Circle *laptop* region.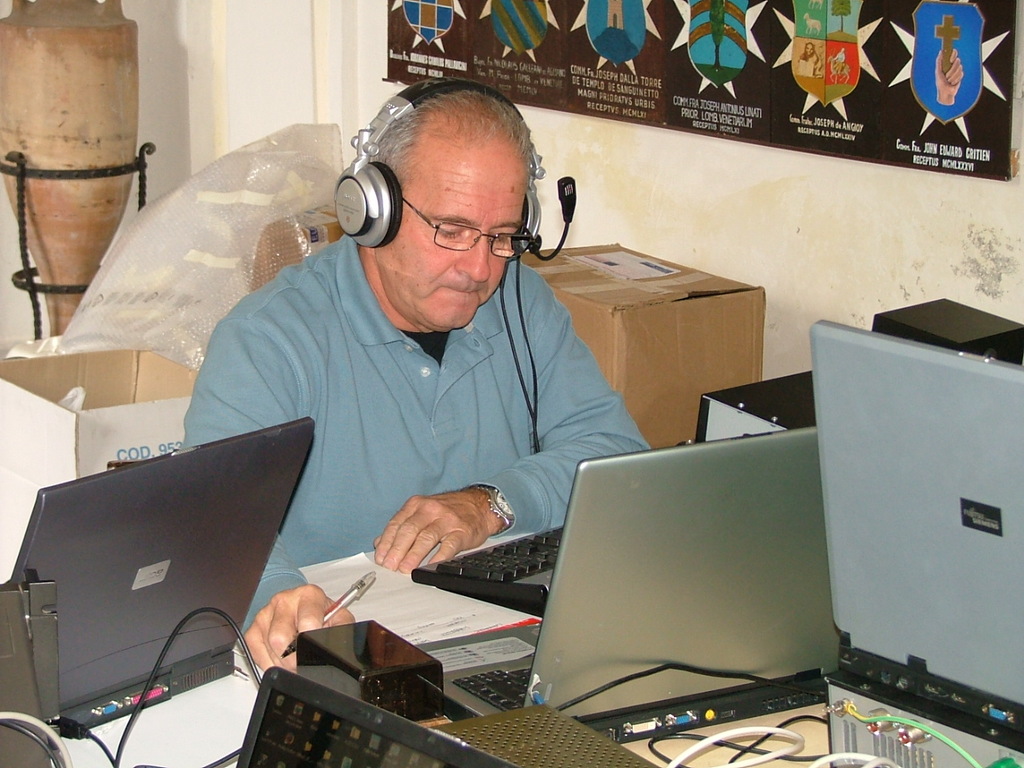
Region: region(12, 429, 310, 749).
